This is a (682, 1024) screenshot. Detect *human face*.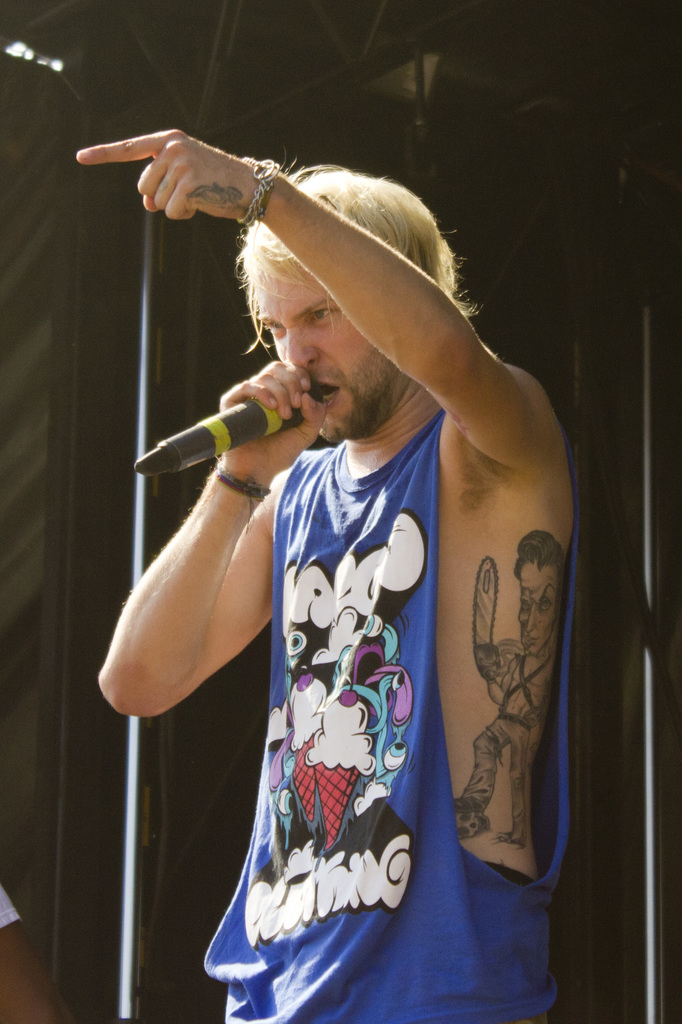
(243,225,427,441).
